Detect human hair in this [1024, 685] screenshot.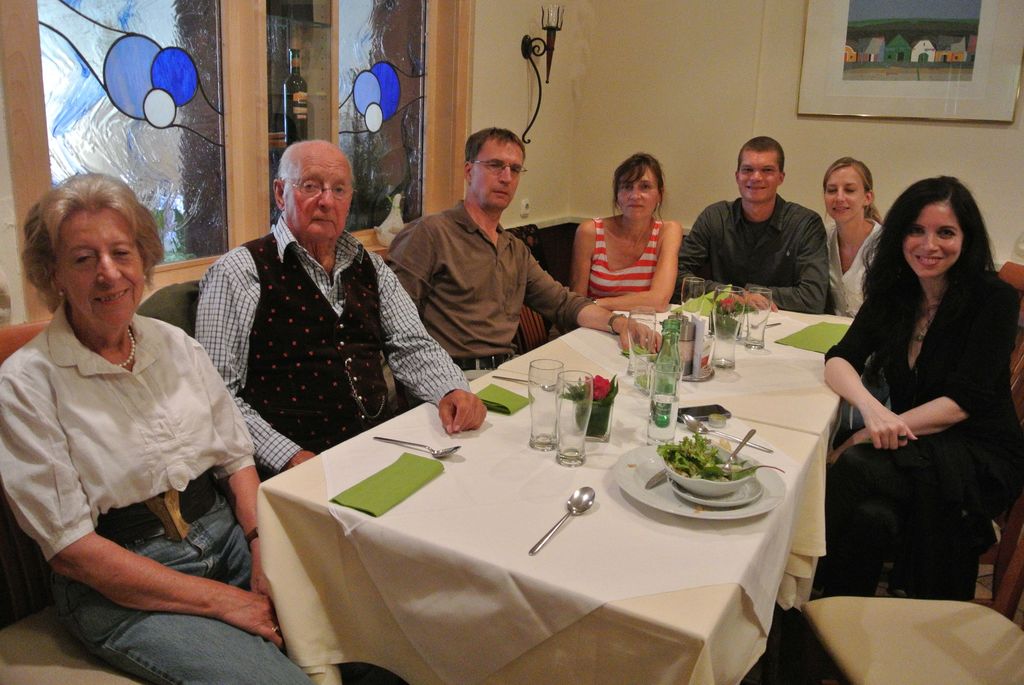
Detection: rect(609, 149, 666, 221).
